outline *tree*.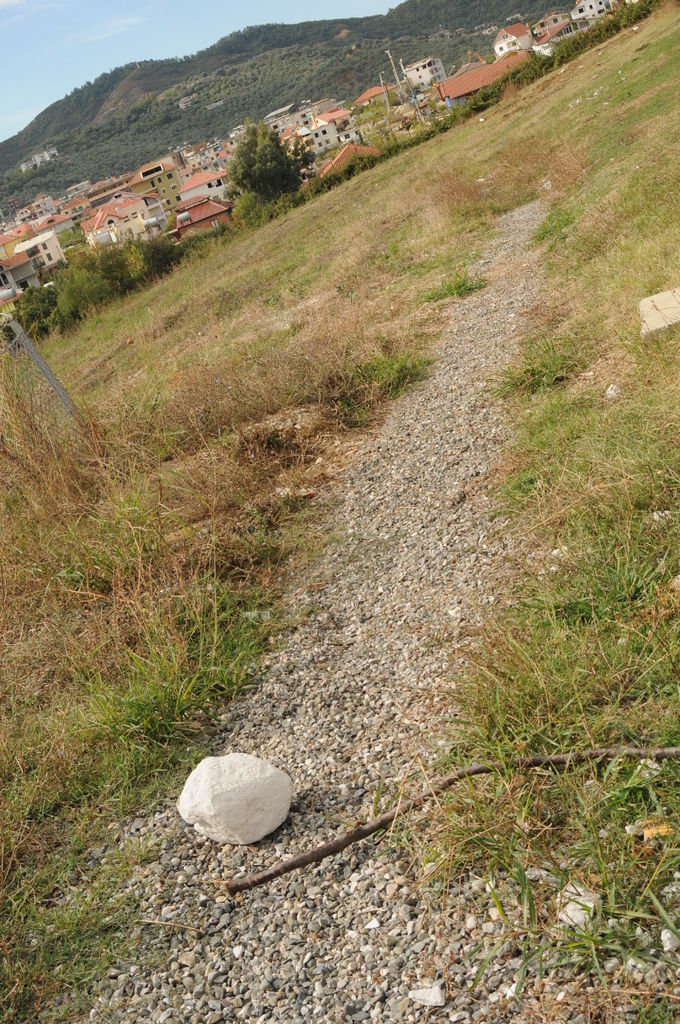
Outline: bbox=[225, 123, 311, 196].
